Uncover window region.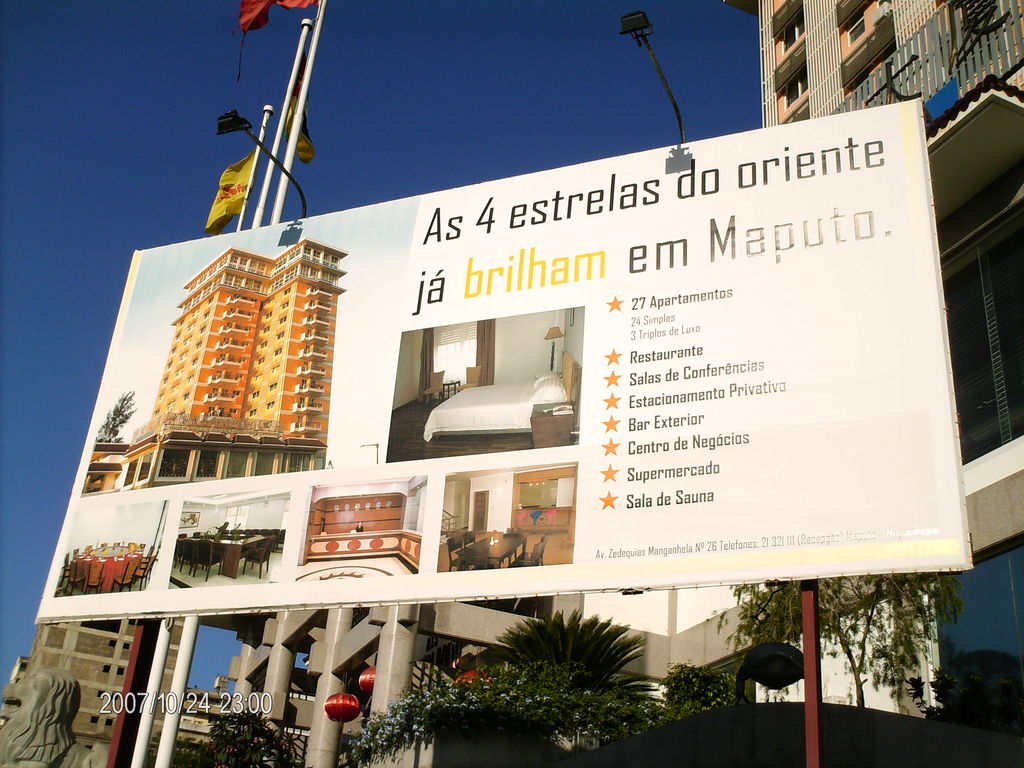
Uncovered: l=100, t=662, r=126, b=679.
